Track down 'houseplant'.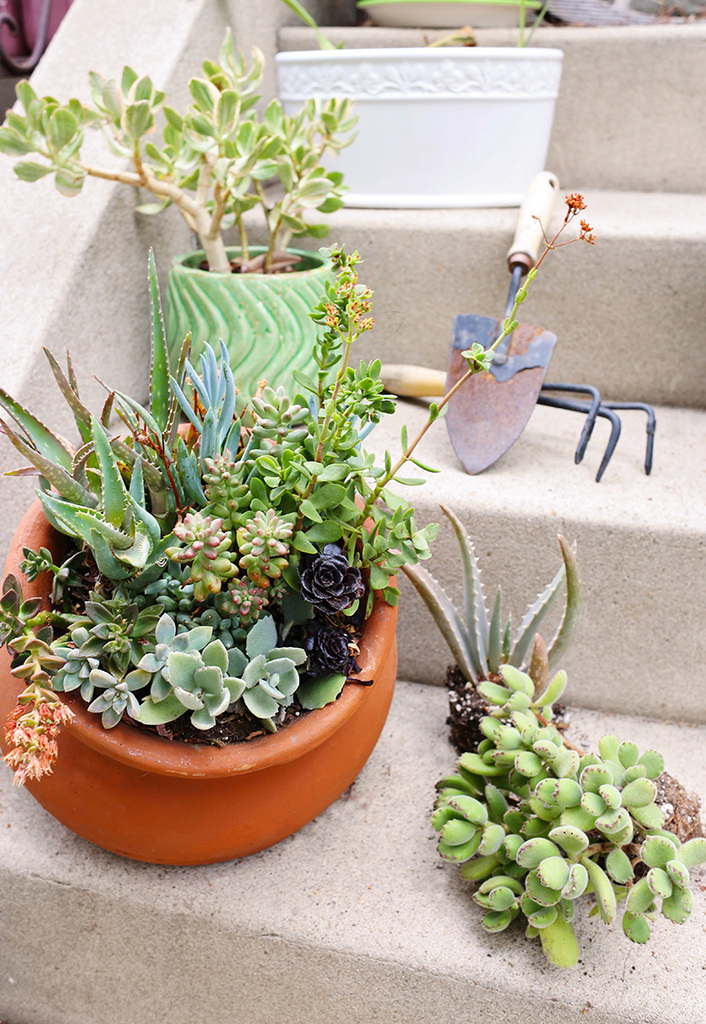
Tracked to select_region(393, 498, 705, 971).
